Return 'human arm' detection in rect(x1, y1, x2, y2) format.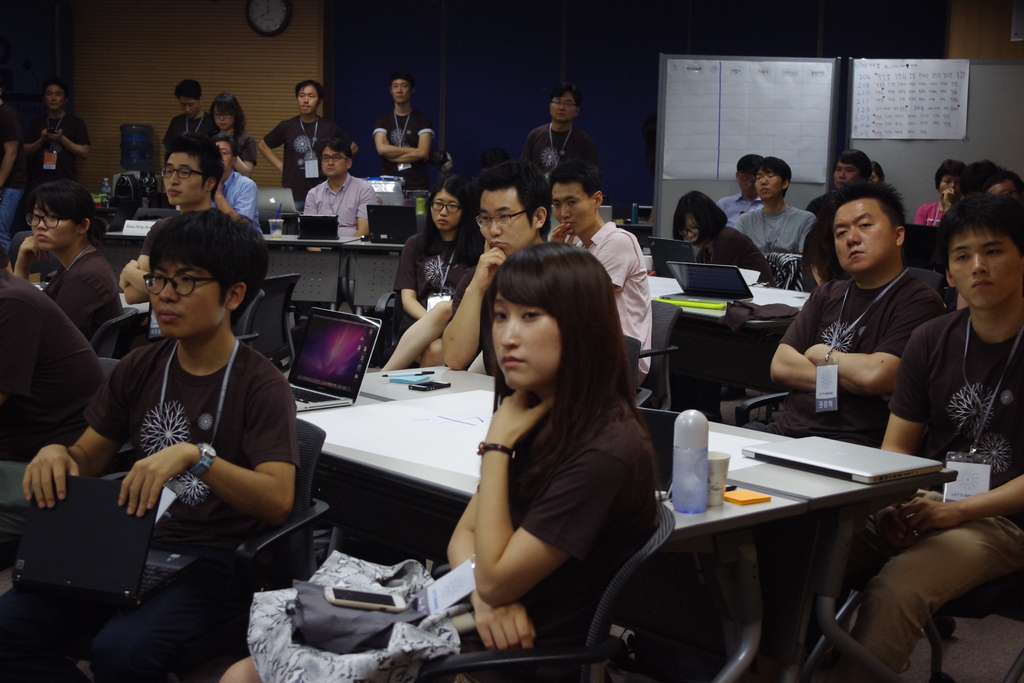
rect(396, 111, 436, 180).
